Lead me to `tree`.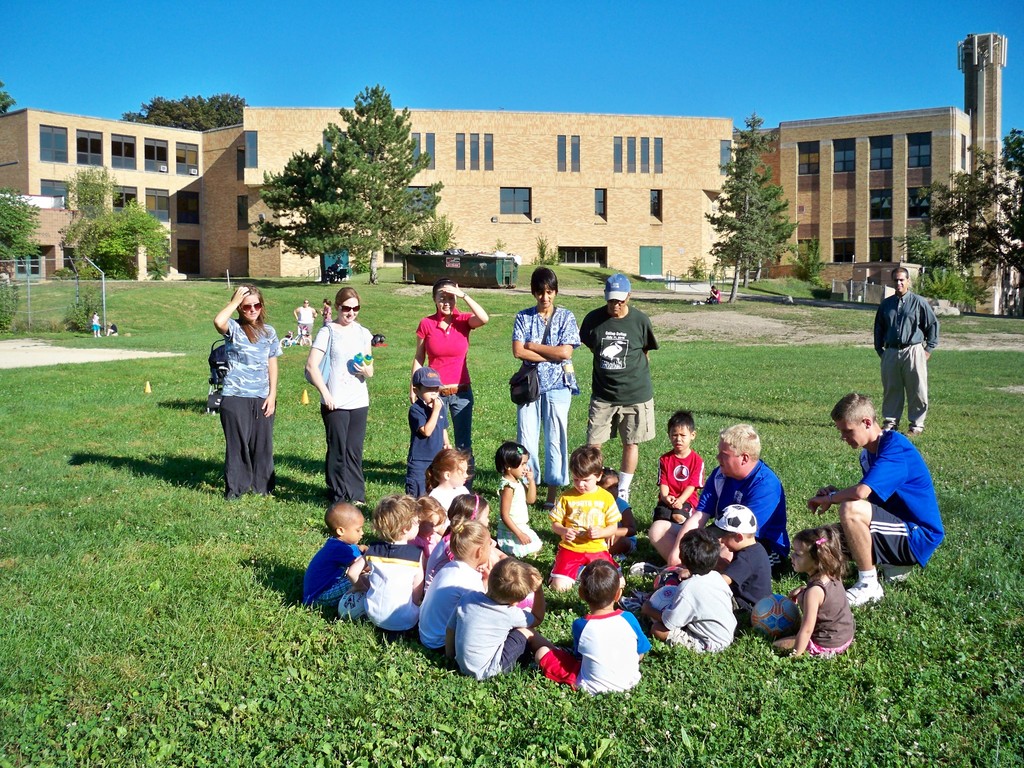
Lead to box=[912, 124, 1023, 311].
